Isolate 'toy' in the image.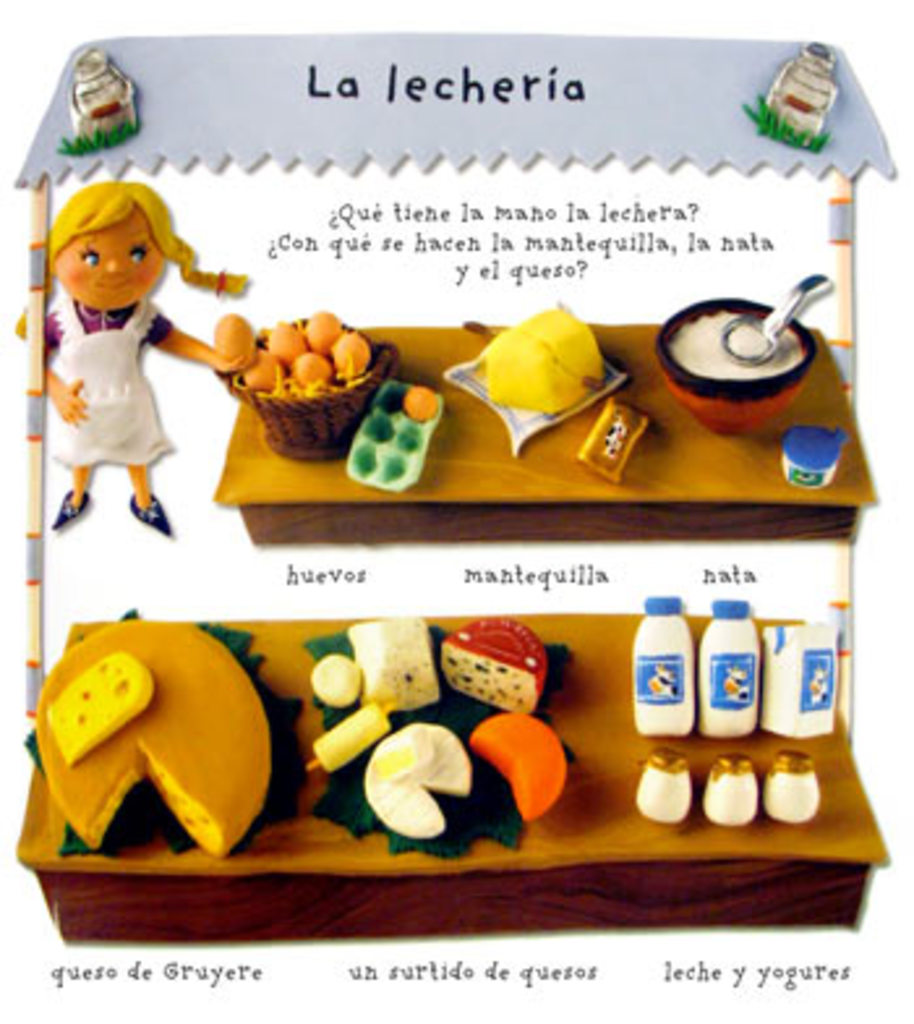
Isolated region: box=[632, 593, 700, 737].
